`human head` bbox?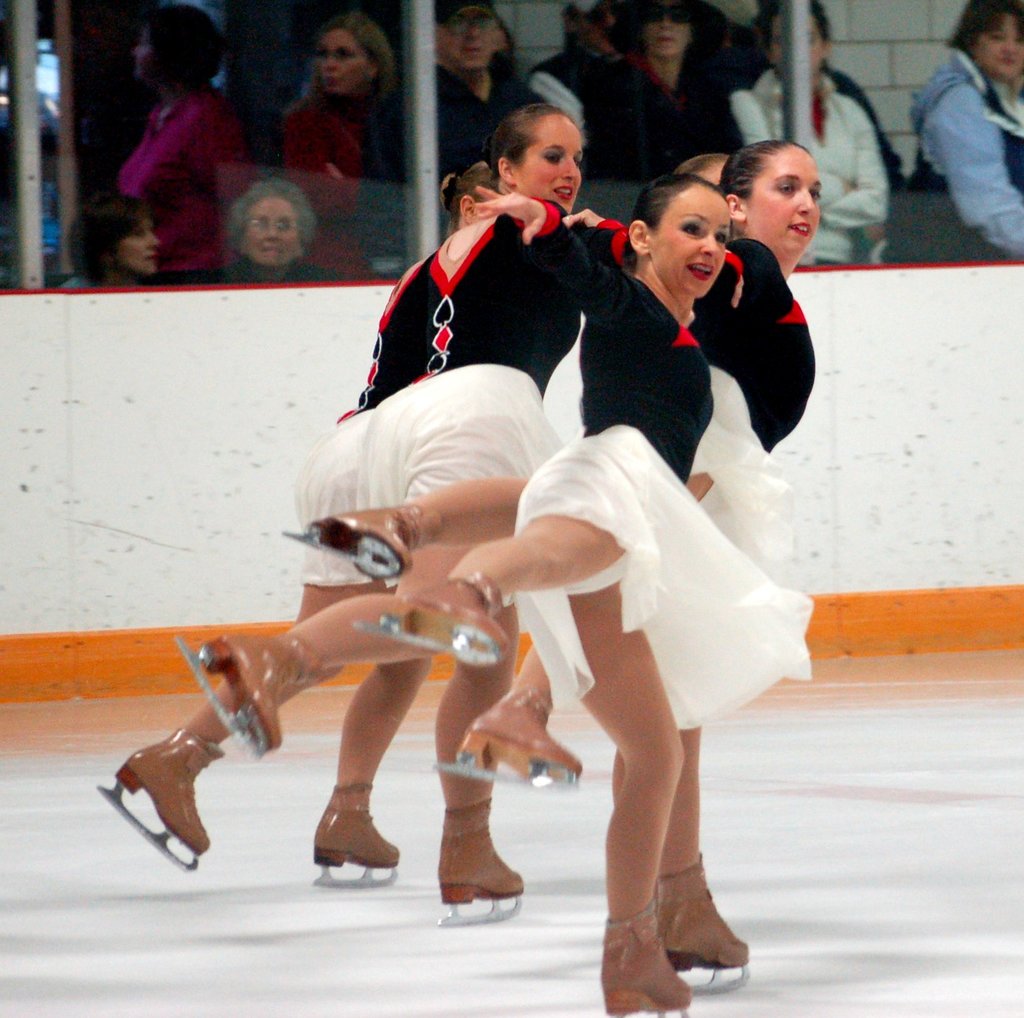
crop(720, 147, 822, 251)
